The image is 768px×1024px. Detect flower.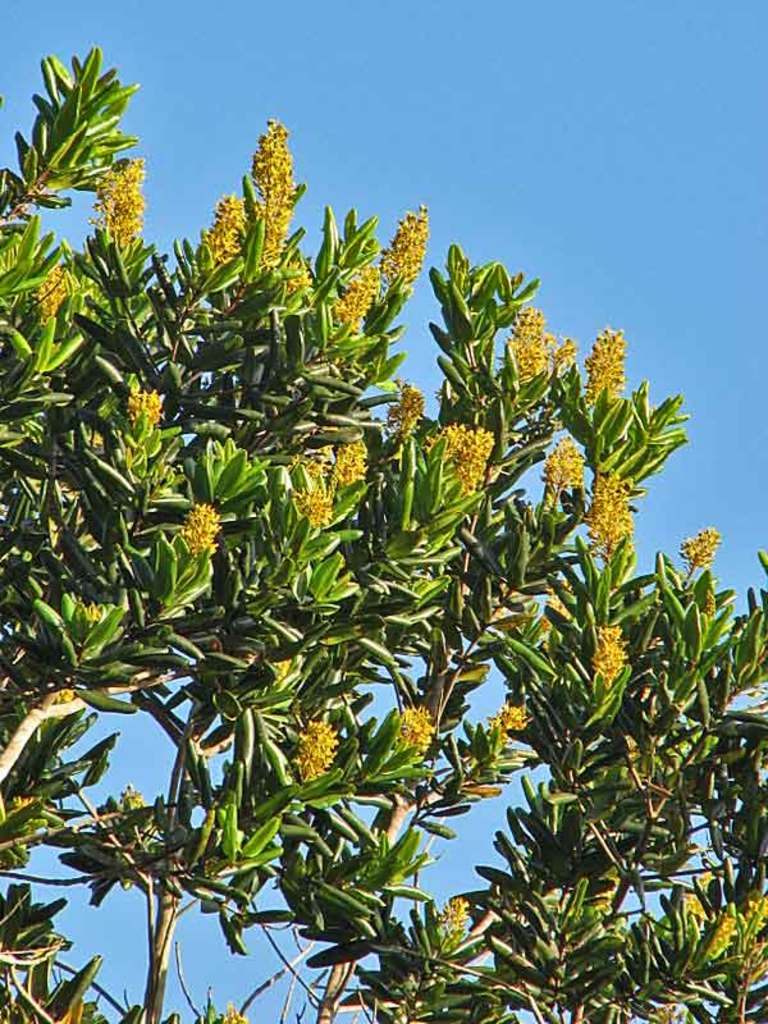
Detection: [707, 916, 739, 959].
